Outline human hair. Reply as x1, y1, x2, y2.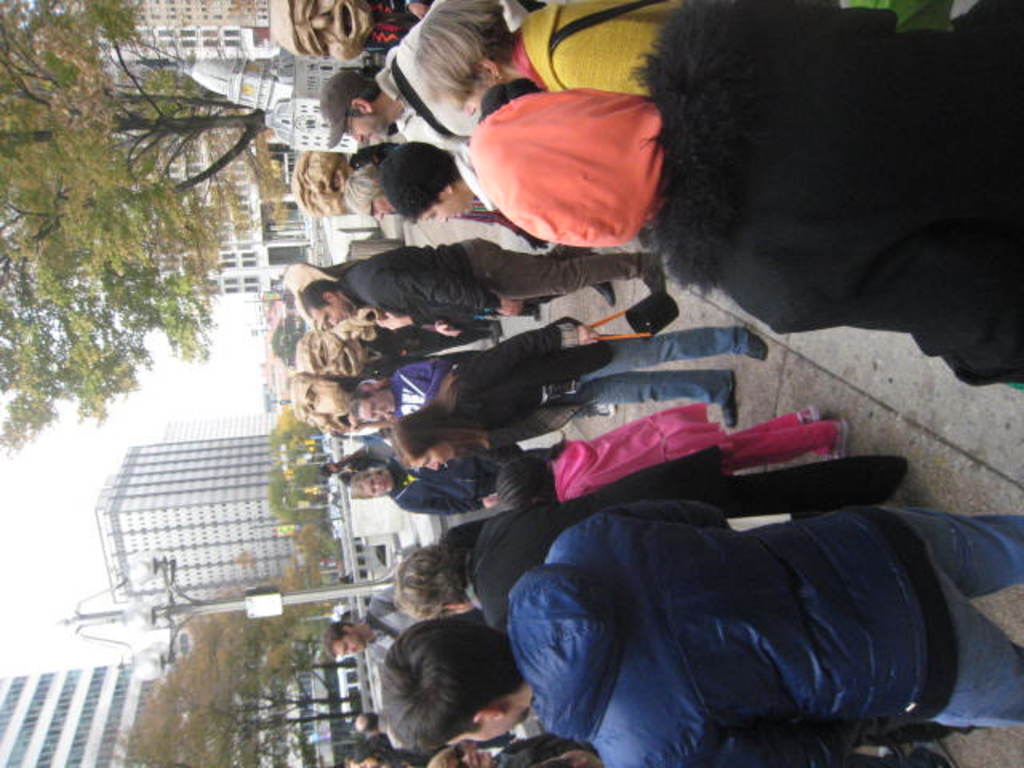
341, 162, 390, 213.
